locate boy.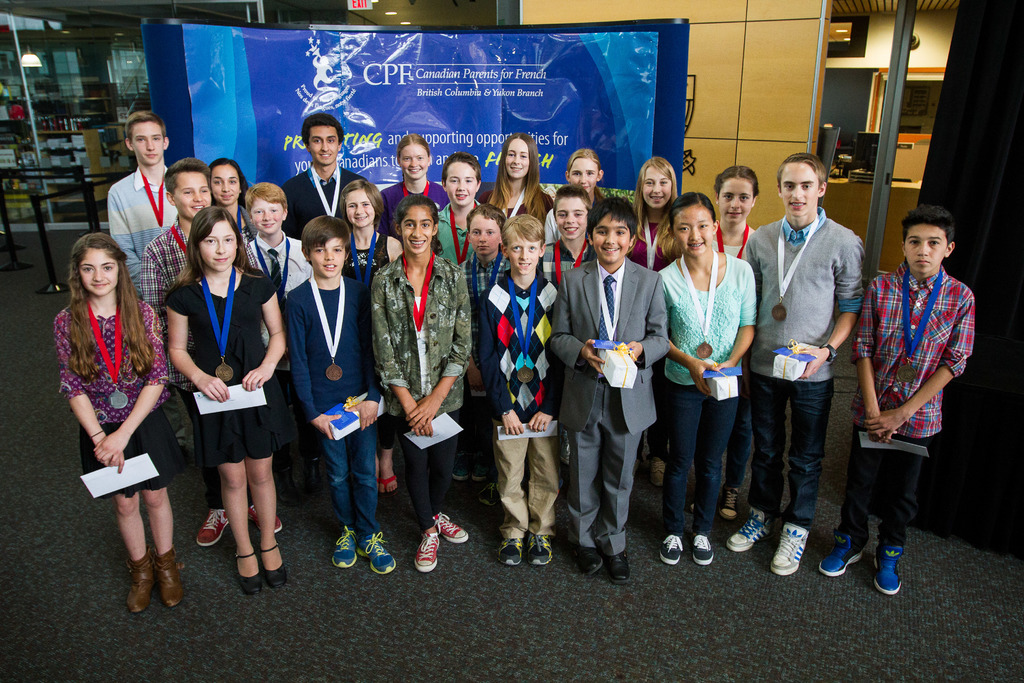
Bounding box: [138,158,280,546].
